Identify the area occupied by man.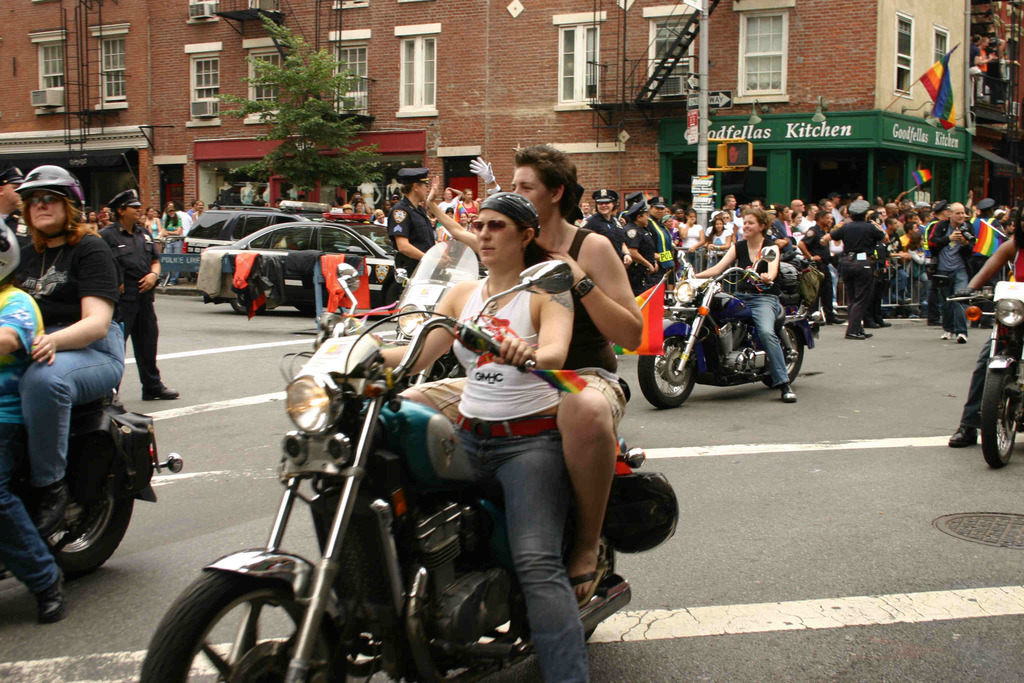
Area: l=831, t=193, r=841, b=208.
